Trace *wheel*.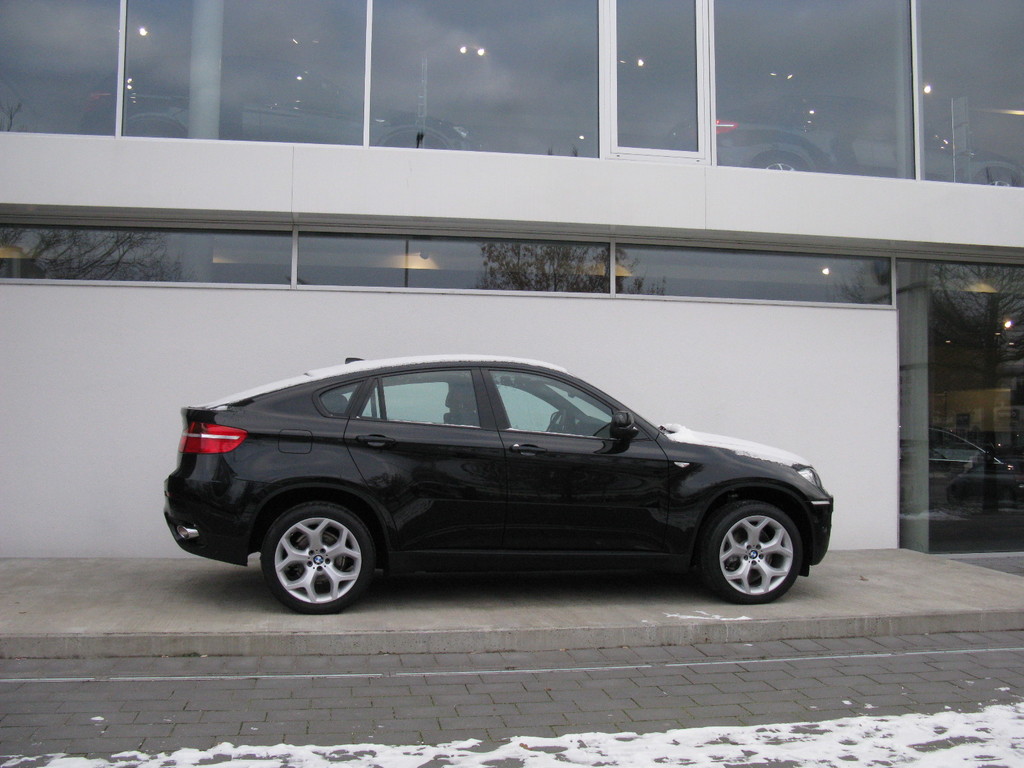
Traced to 249, 505, 376, 611.
